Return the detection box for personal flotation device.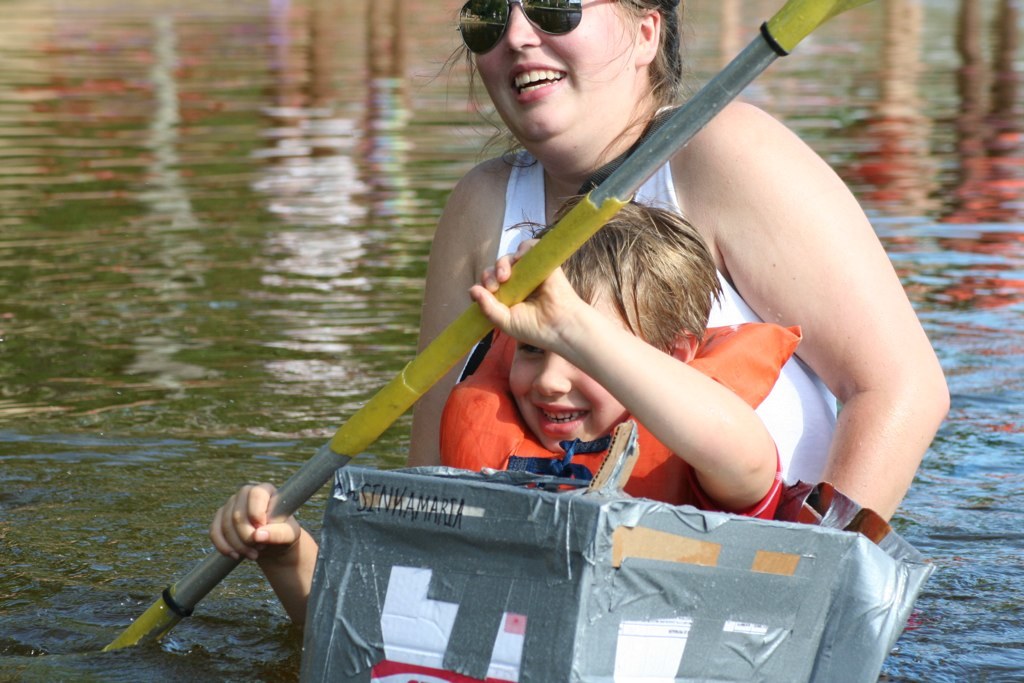
<box>438,320,807,504</box>.
